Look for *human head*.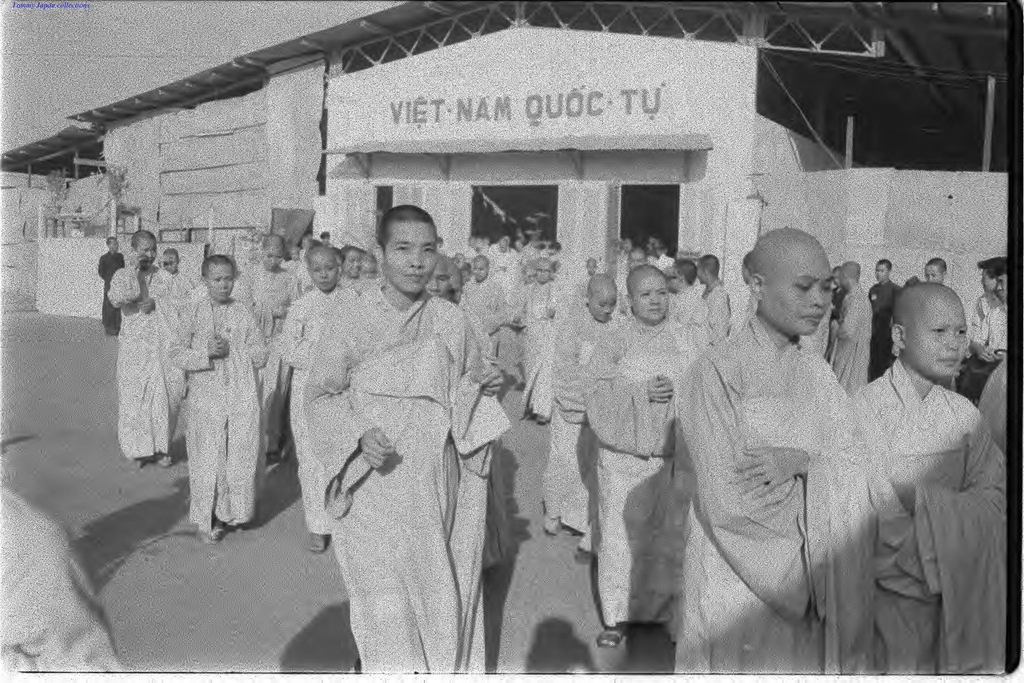
Found: {"x1": 133, "y1": 230, "x2": 156, "y2": 268}.
